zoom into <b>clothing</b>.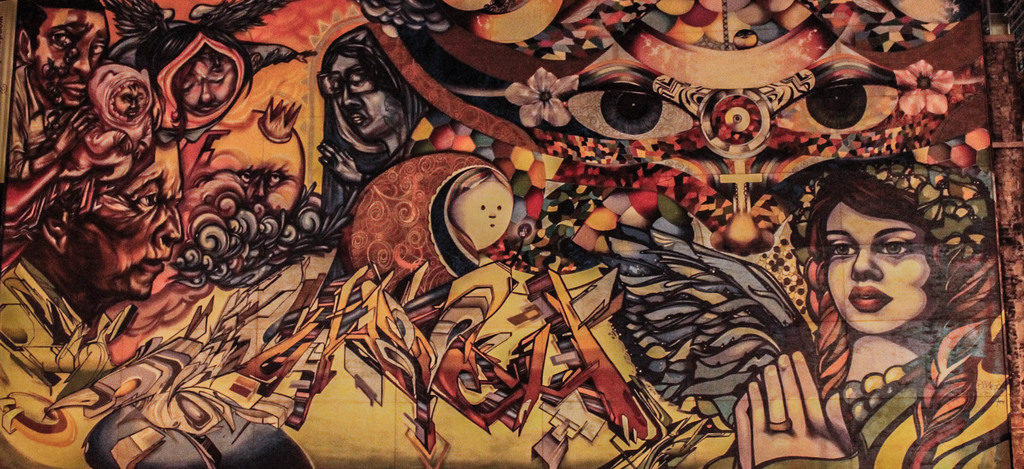
Zoom target: bbox(0, 252, 108, 468).
